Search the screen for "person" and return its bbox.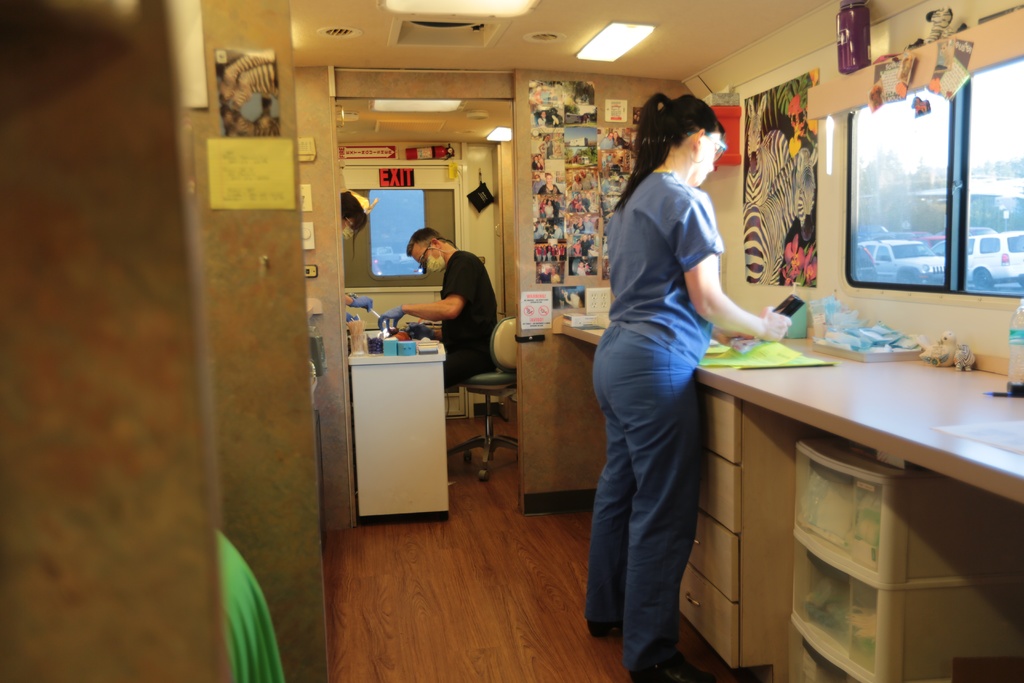
Found: locate(373, 219, 496, 398).
